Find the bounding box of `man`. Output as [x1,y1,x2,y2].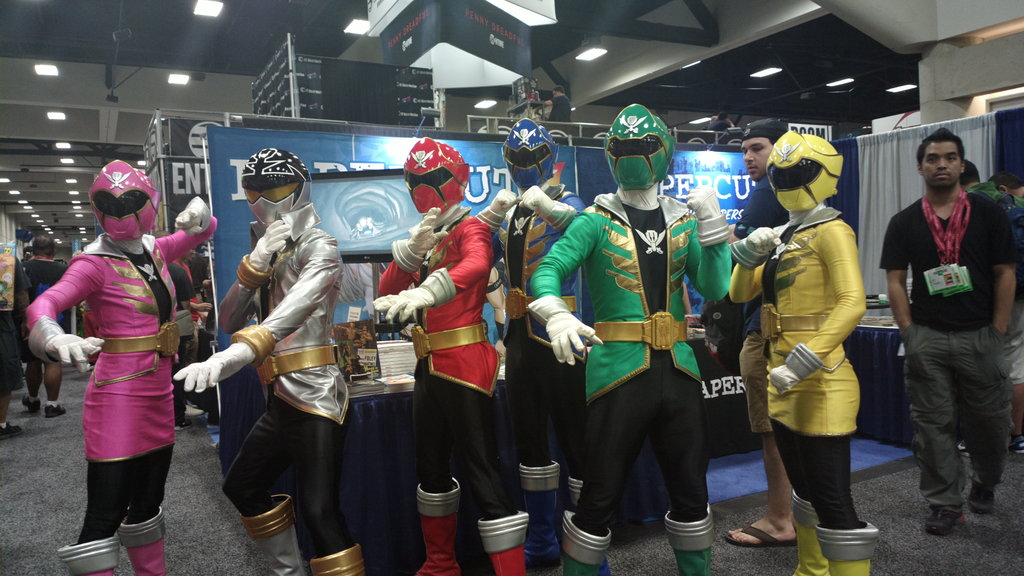
[720,116,805,547].
